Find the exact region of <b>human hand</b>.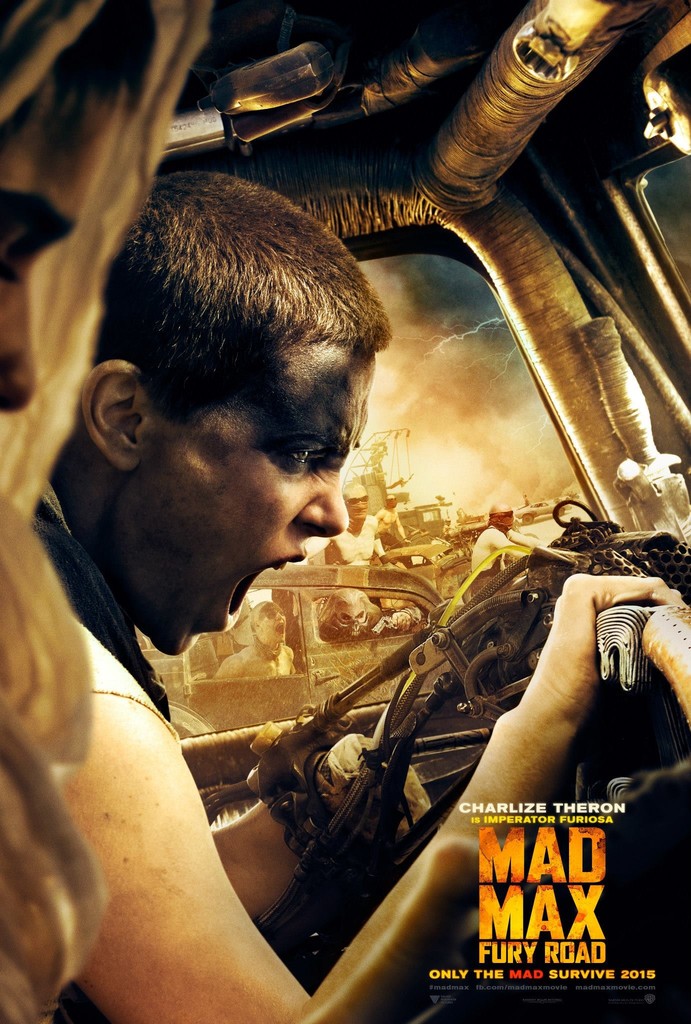
Exact region: BBox(393, 608, 414, 631).
